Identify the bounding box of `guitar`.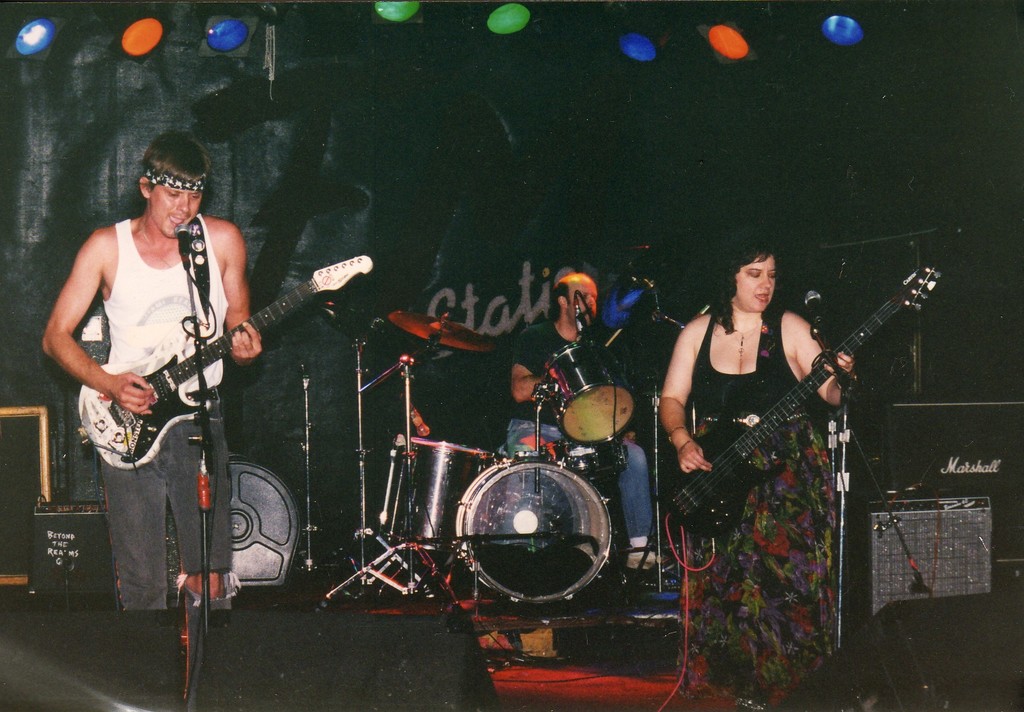
bbox(70, 242, 370, 472).
